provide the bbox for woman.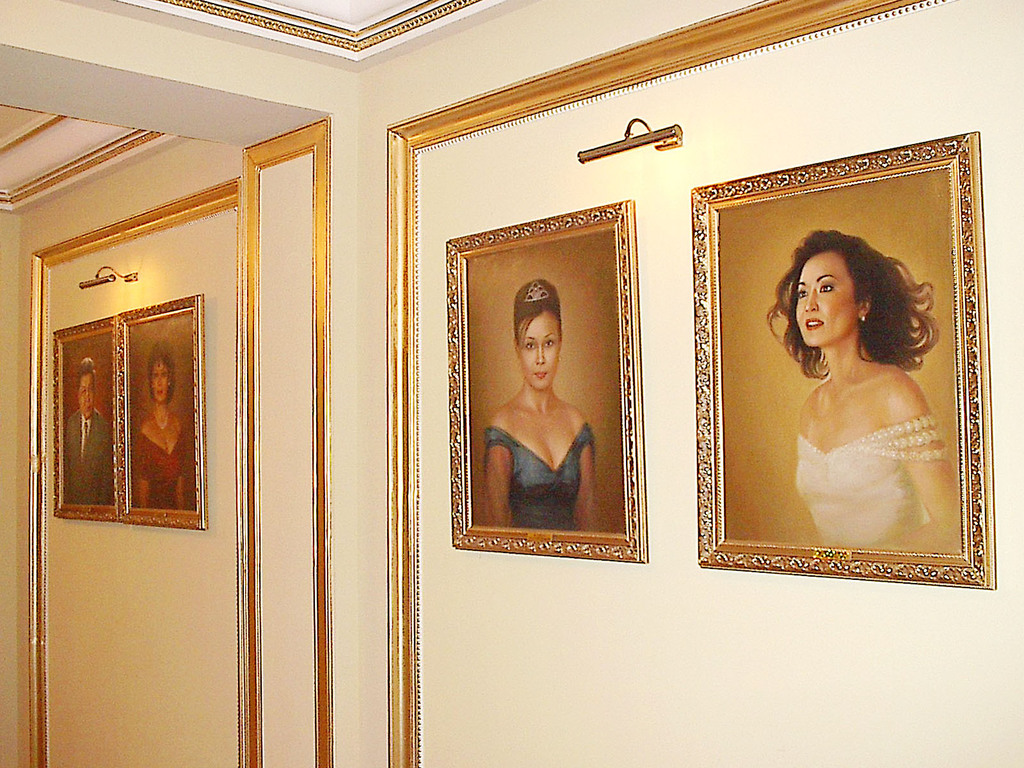
l=486, t=275, r=597, b=528.
